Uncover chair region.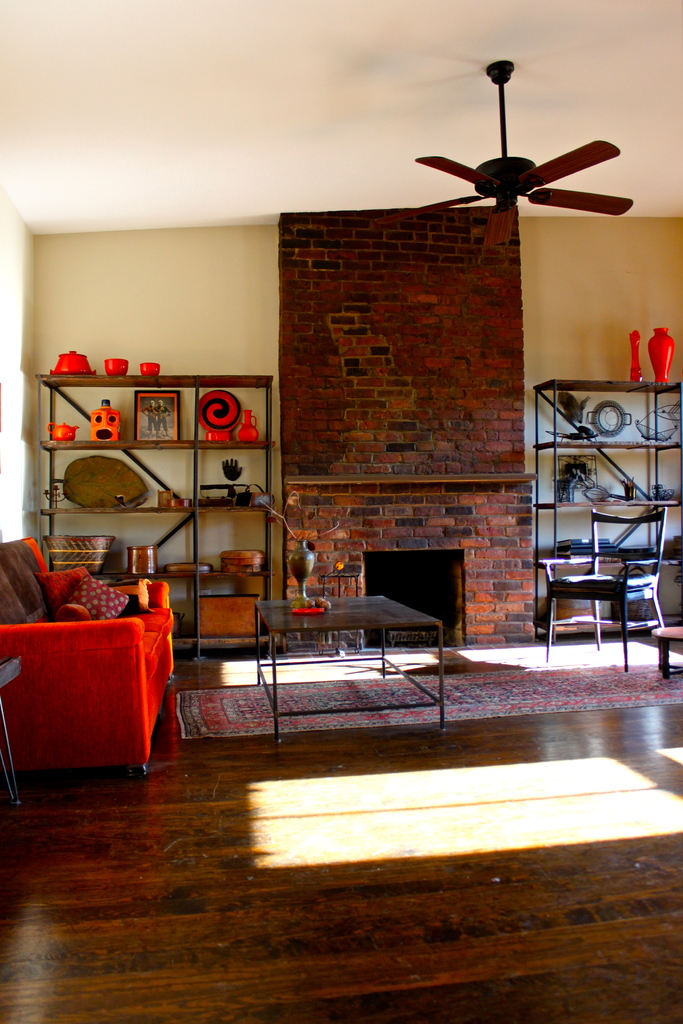
Uncovered: region(550, 440, 663, 680).
